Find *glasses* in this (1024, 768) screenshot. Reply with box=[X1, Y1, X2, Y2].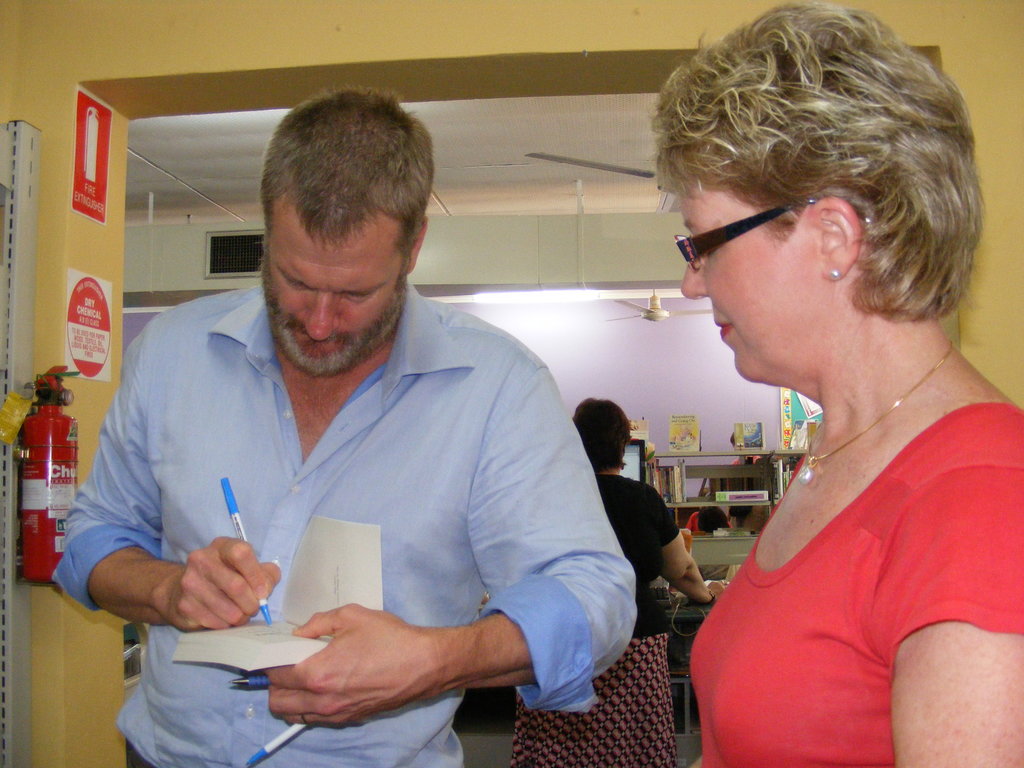
box=[691, 196, 813, 271].
